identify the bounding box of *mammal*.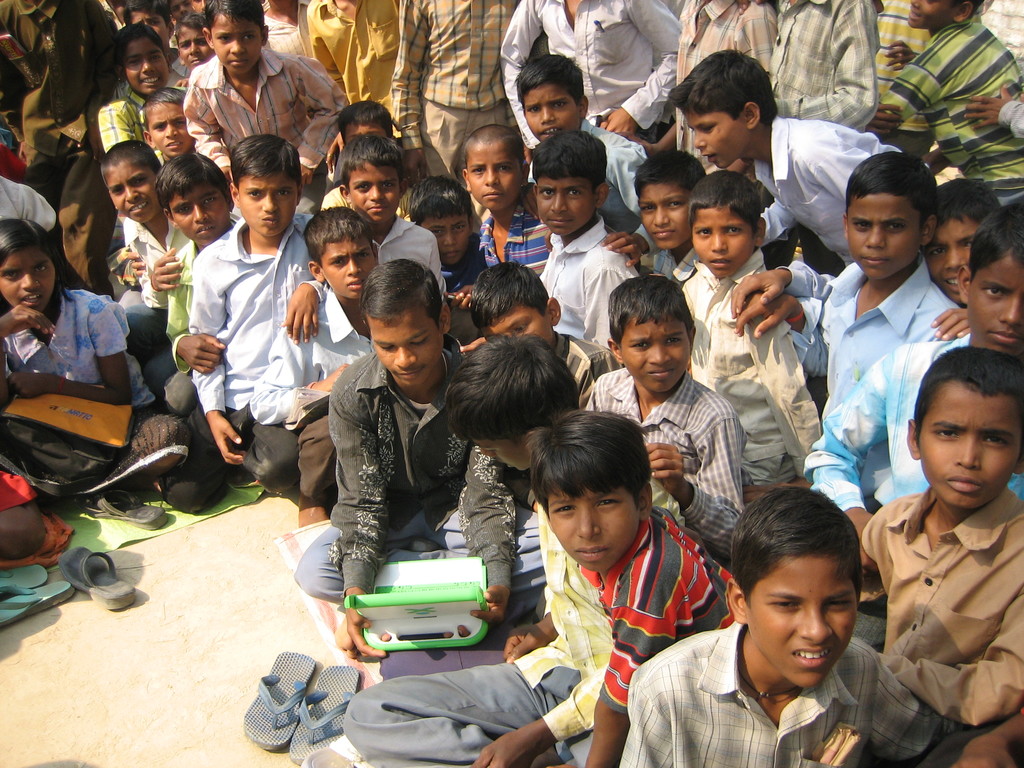
(184, 129, 326, 491).
